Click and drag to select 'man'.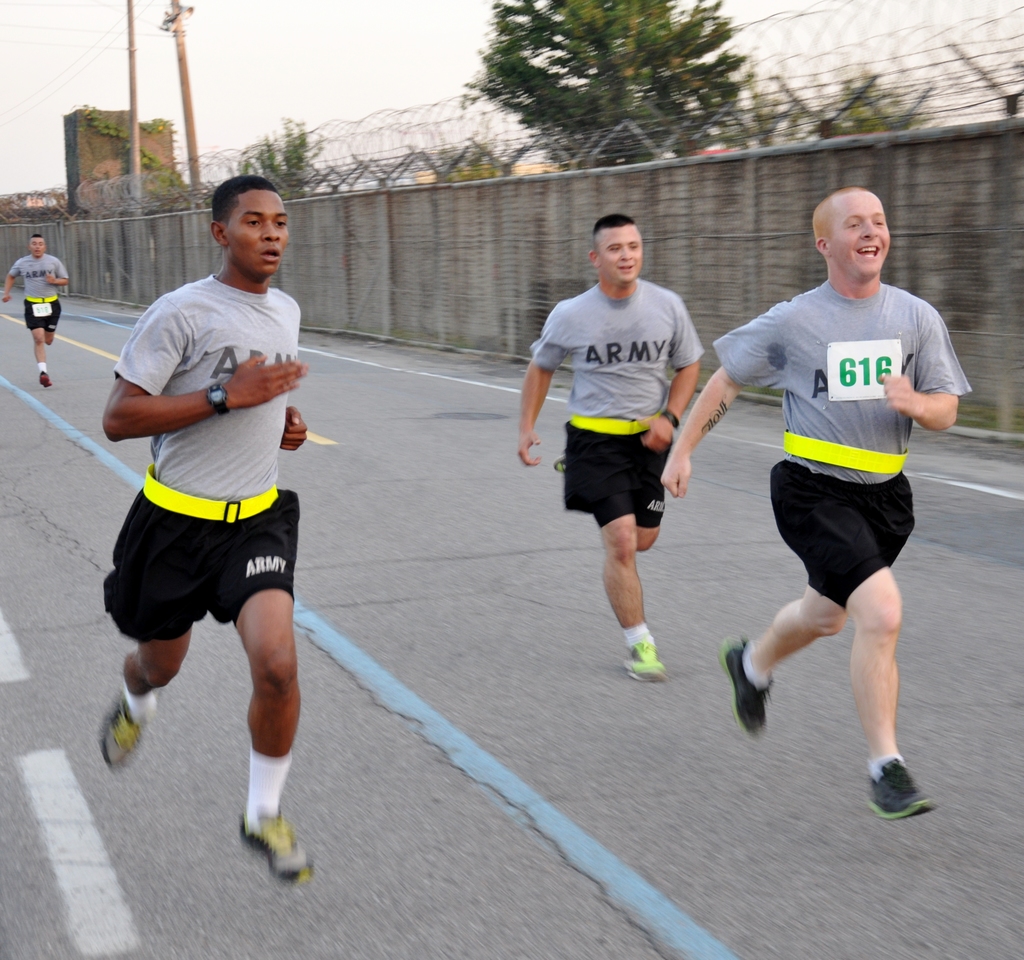
Selection: <bbox>92, 183, 338, 849</bbox>.
